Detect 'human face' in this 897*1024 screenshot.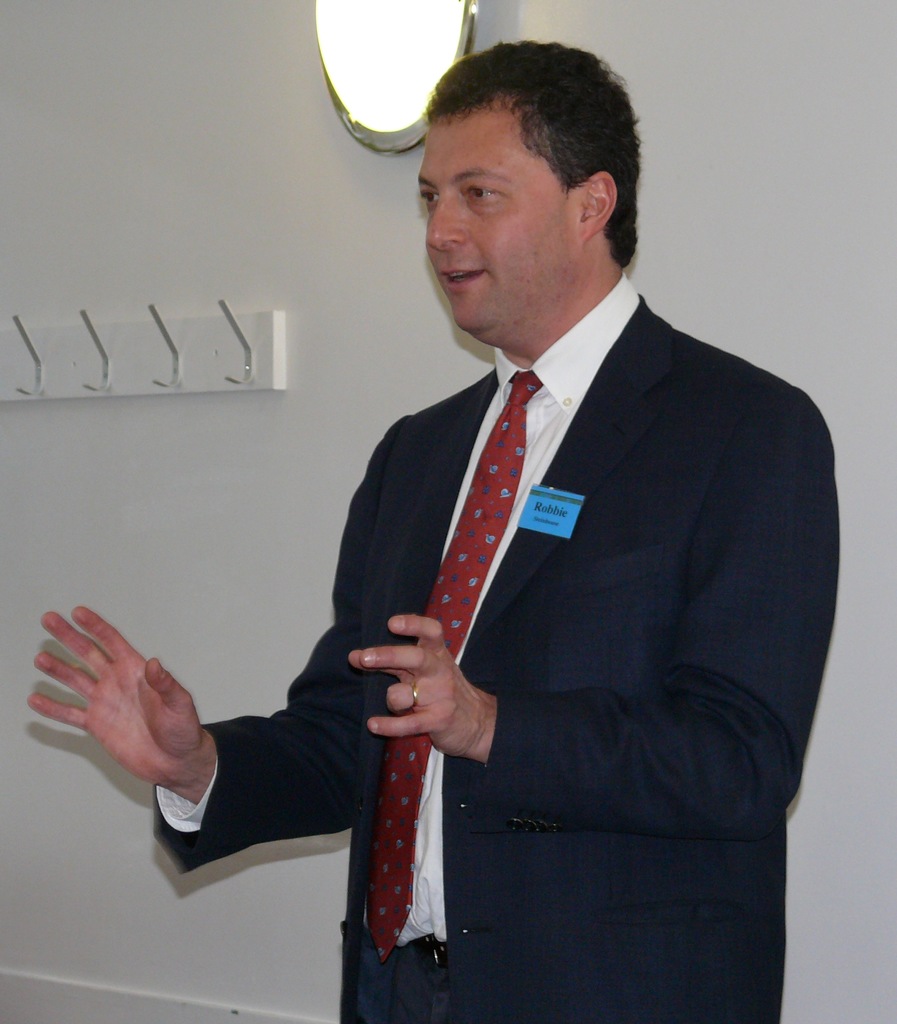
Detection: box(413, 120, 585, 331).
